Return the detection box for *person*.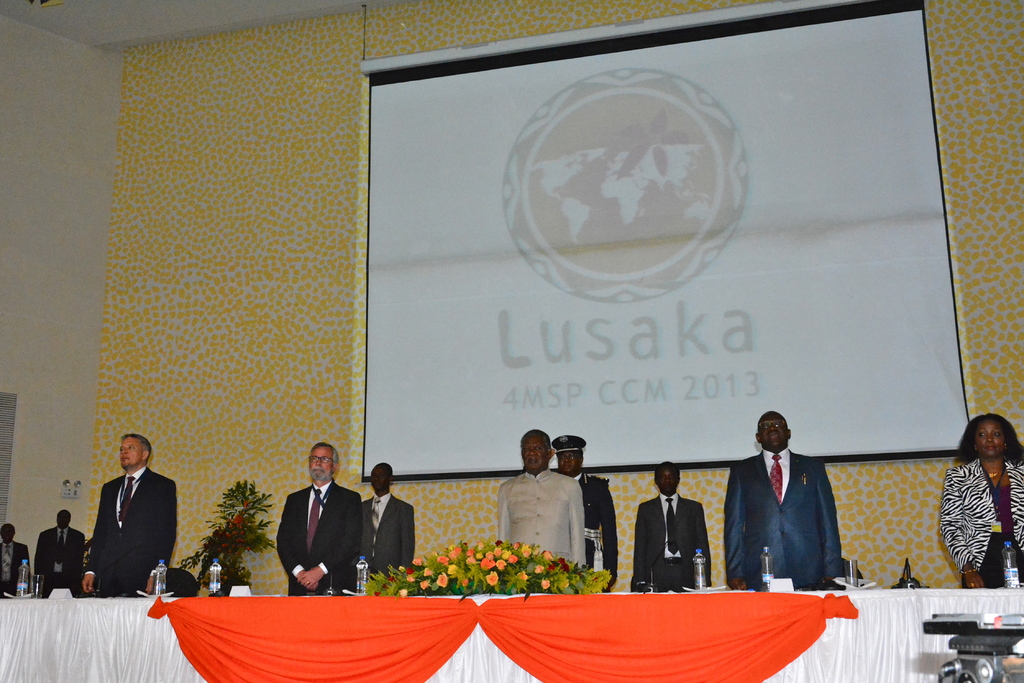
(497, 430, 593, 574).
